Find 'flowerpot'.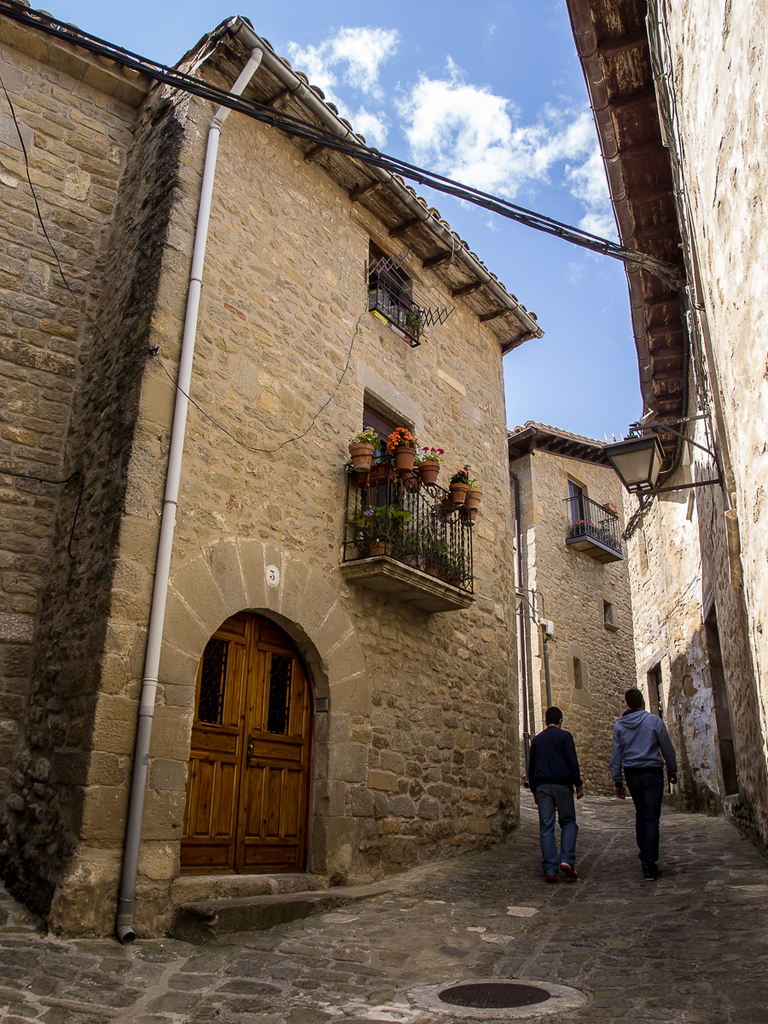
[left=466, top=490, right=482, bottom=513].
